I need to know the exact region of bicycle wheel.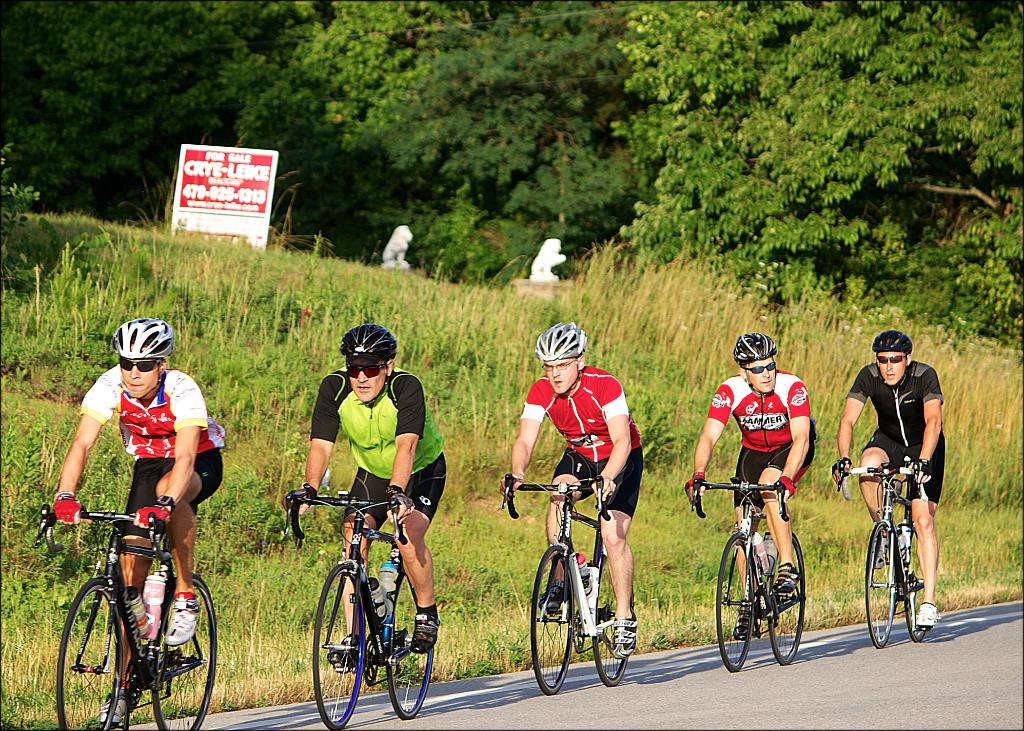
Region: Rect(384, 575, 436, 717).
